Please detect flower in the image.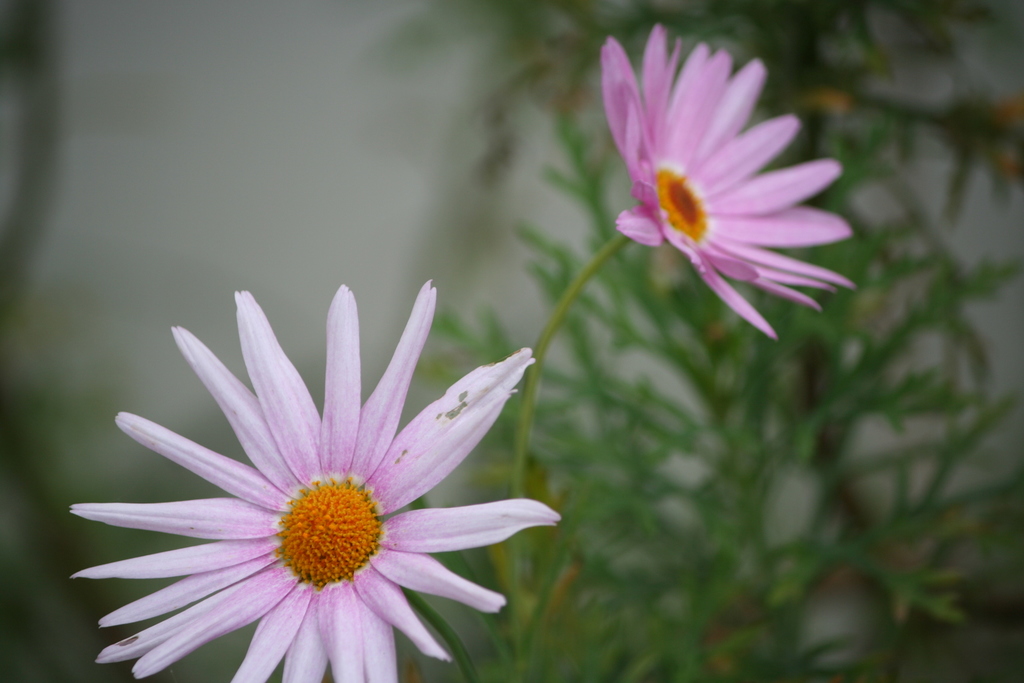
pyautogui.locateOnScreen(575, 35, 873, 372).
